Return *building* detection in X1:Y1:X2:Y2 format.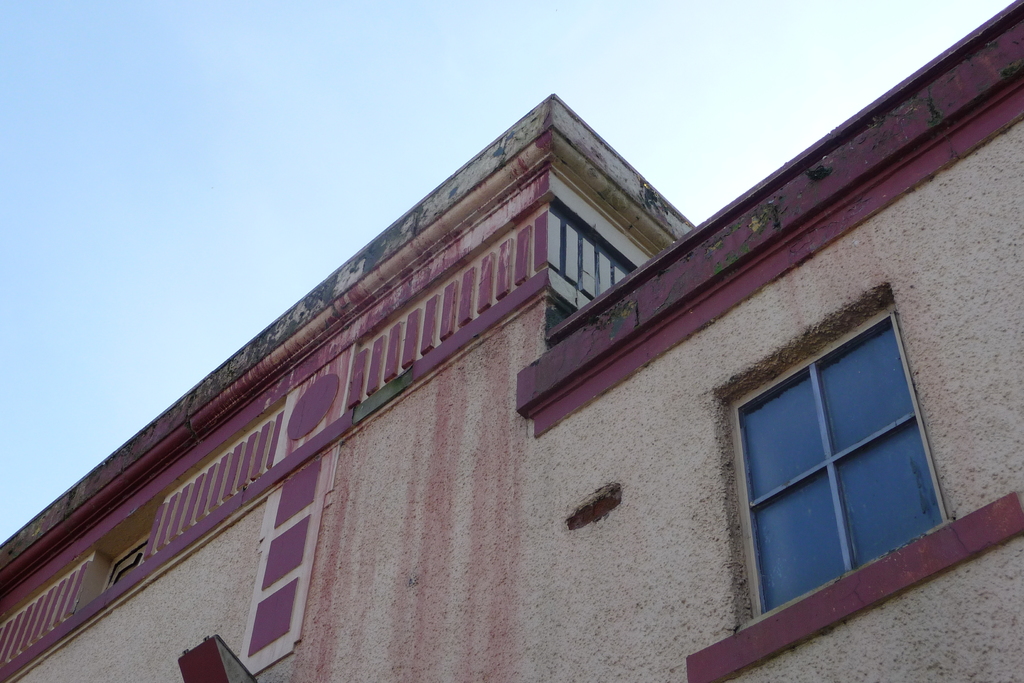
1:0:1023:682.
